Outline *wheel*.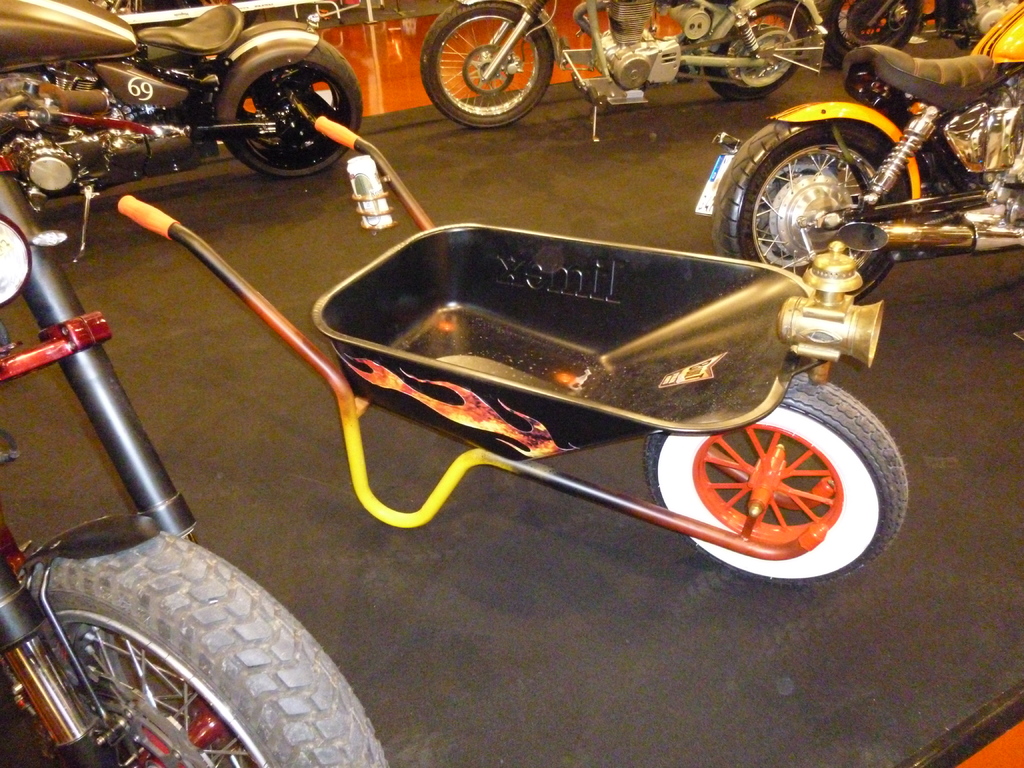
Outline: [x1=710, y1=120, x2=912, y2=309].
